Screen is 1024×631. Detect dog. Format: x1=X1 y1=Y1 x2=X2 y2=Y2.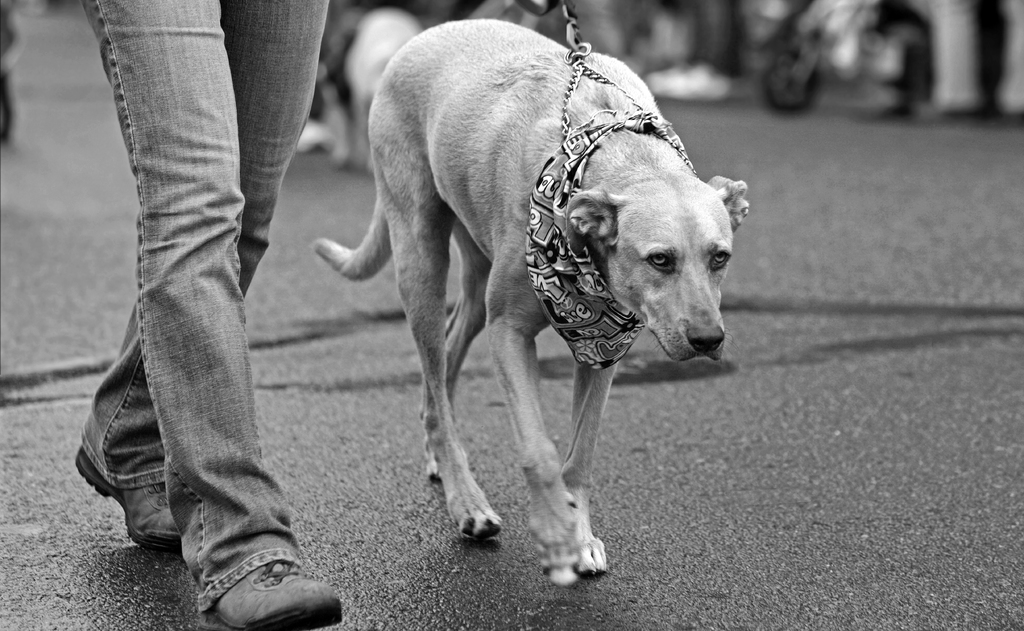
x1=312 y1=17 x2=753 y2=587.
